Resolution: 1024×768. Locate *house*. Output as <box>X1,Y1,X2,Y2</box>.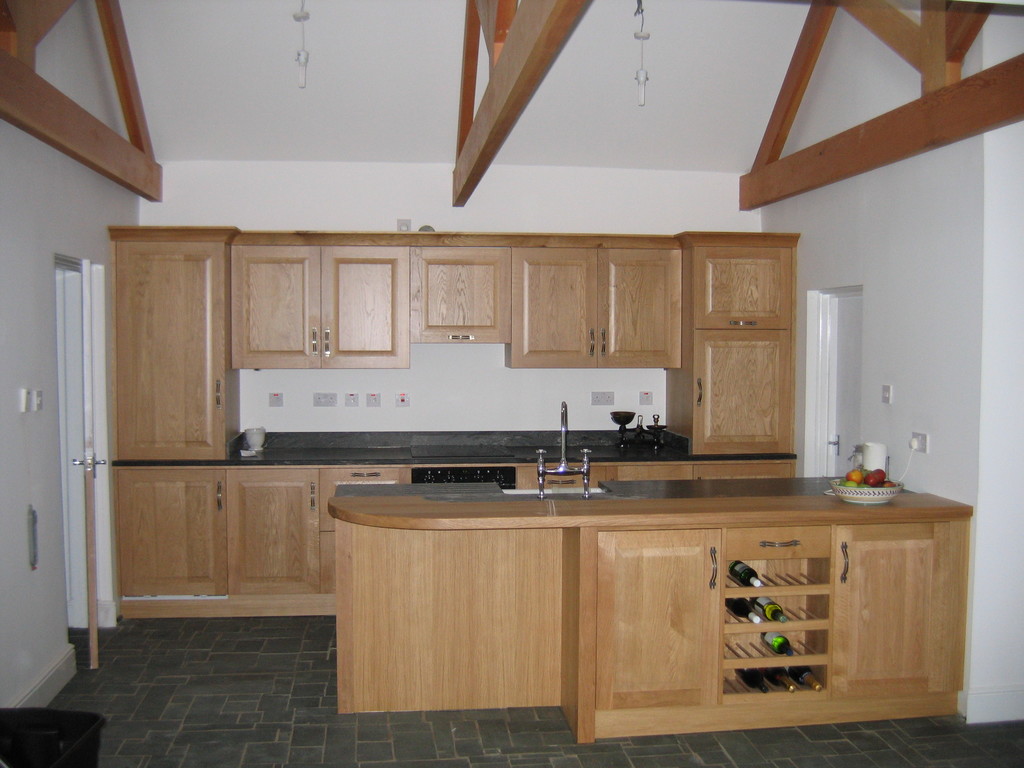
<box>0,0,1023,767</box>.
